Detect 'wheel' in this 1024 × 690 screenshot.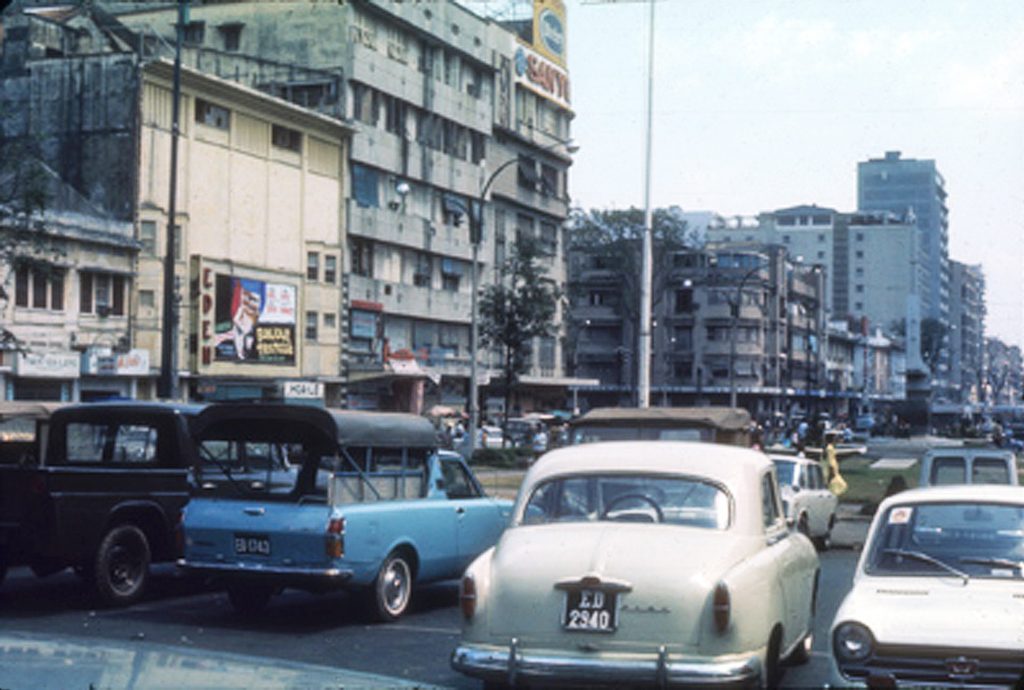
Detection: [804, 510, 816, 544].
